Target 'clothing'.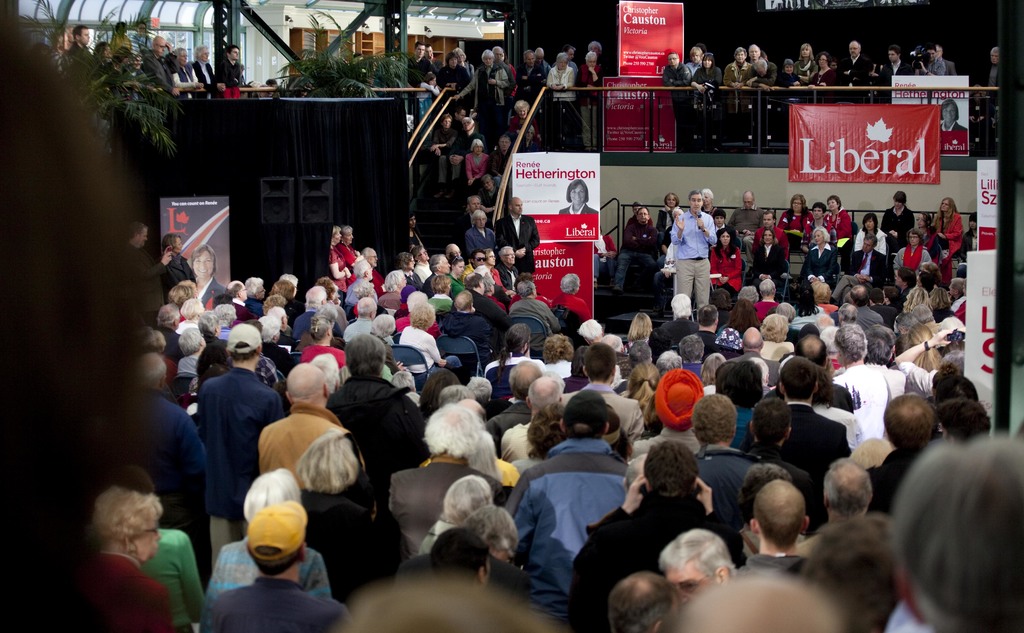
Target region: rect(144, 527, 199, 632).
